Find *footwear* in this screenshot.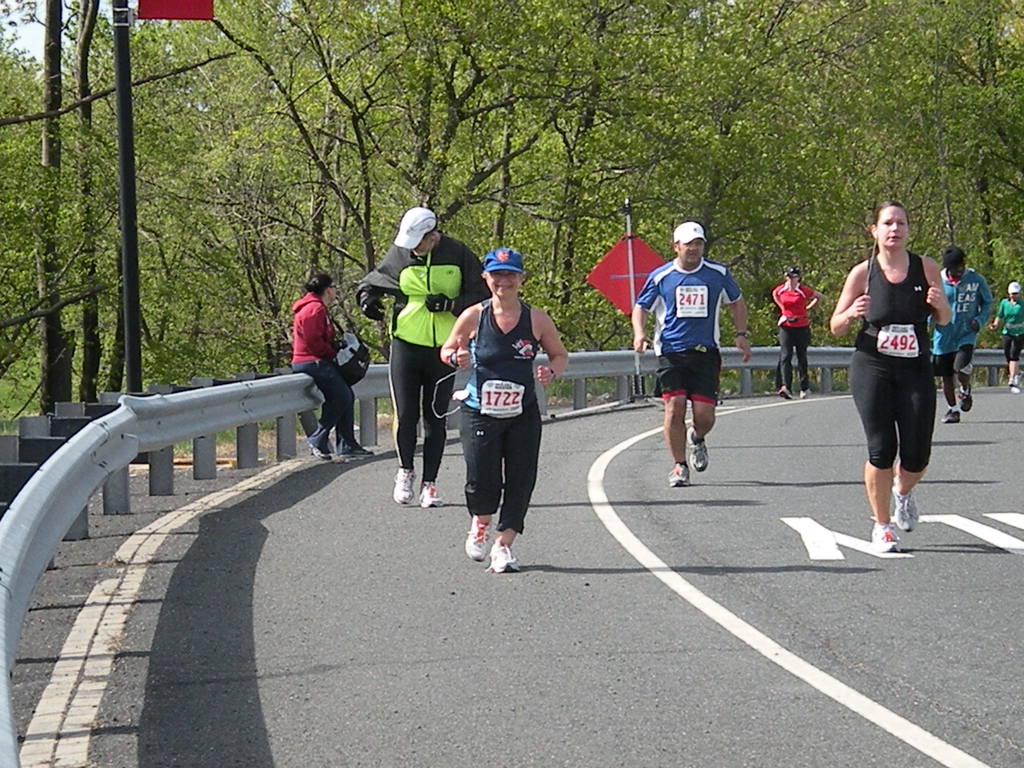
The bounding box for *footwear* is {"x1": 394, "y1": 468, "x2": 417, "y2": 504}.
